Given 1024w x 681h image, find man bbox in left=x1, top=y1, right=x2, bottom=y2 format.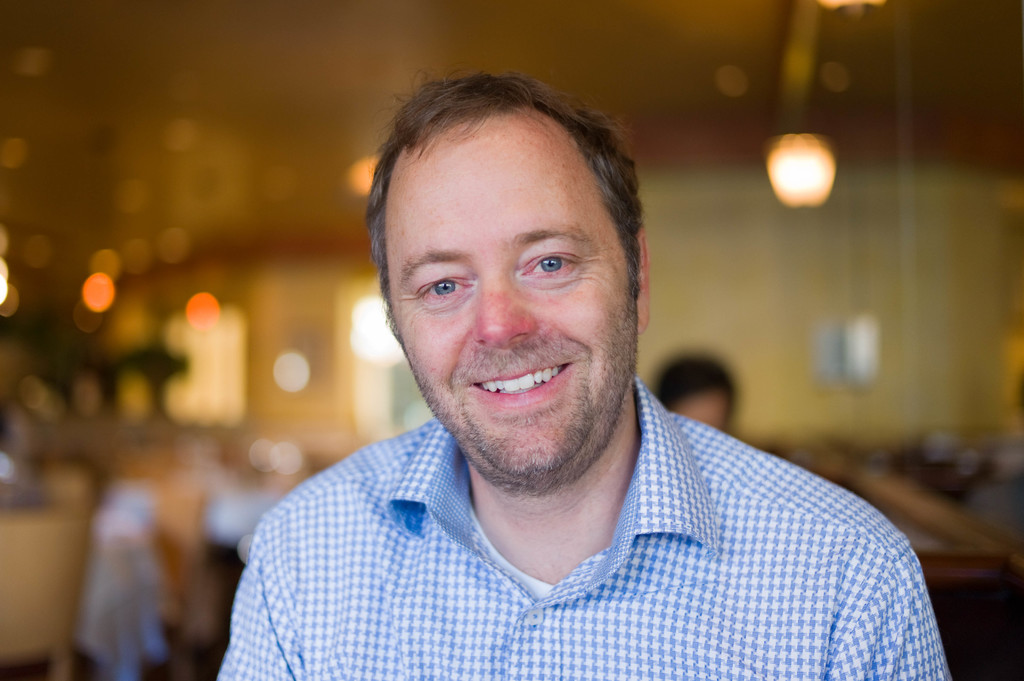
left=176, top=64, right=956, bottom=671.
